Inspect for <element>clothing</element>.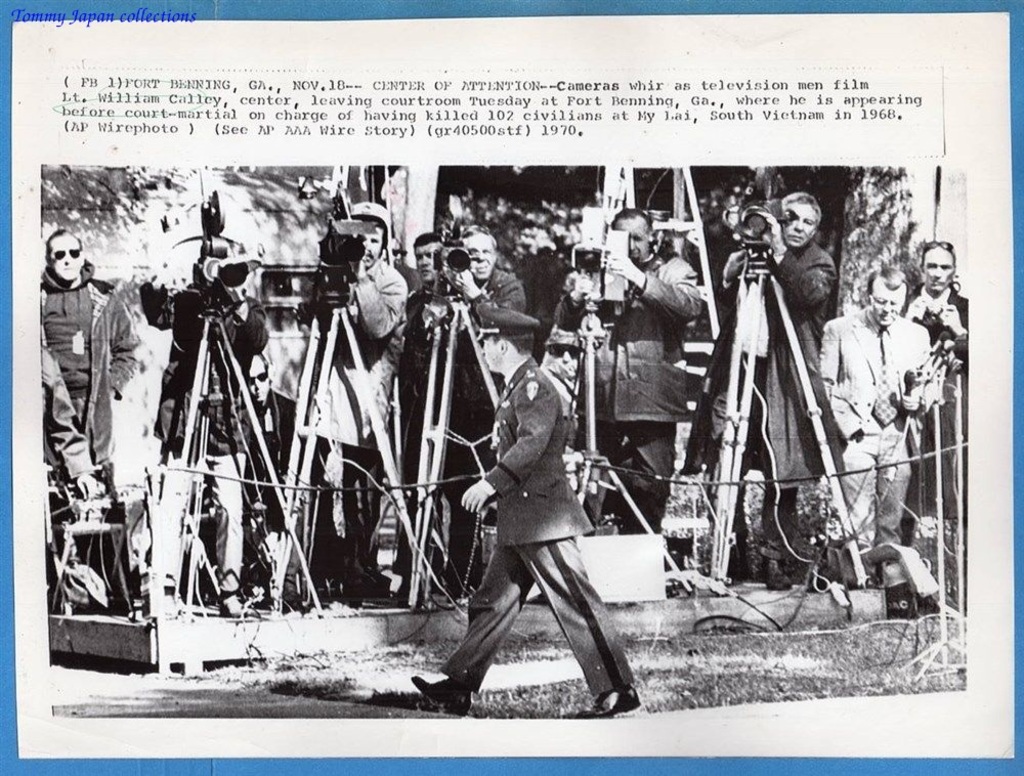
Inspection: <box>555,252,700,533</box>.
